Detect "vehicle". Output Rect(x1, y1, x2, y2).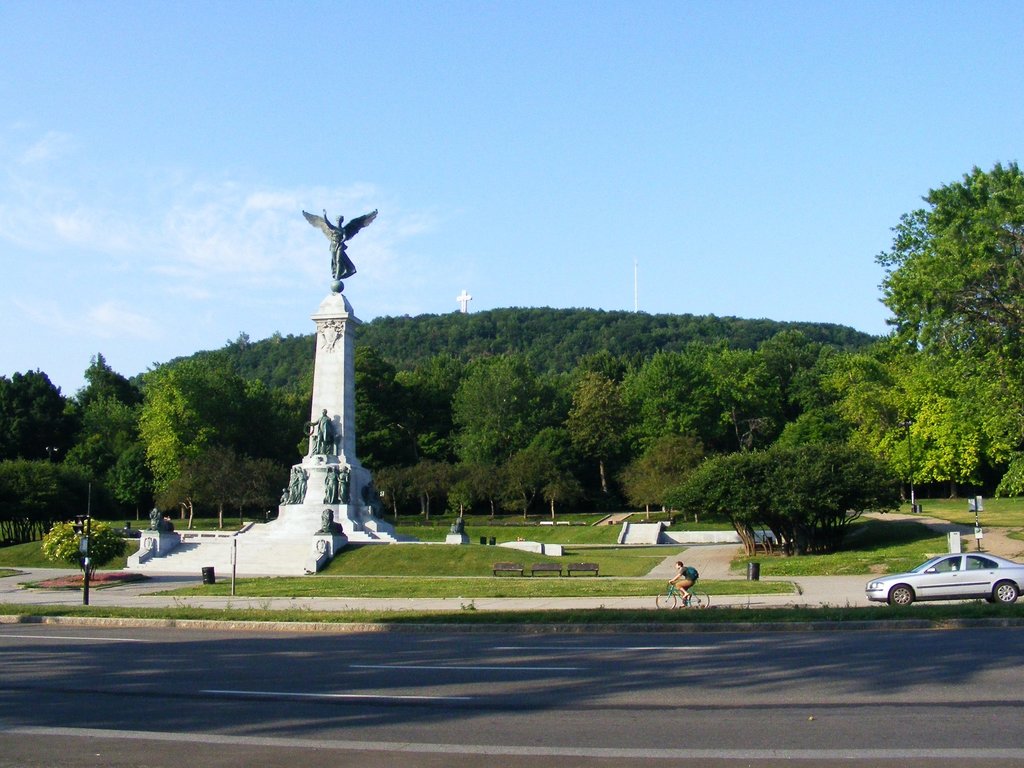
Rect(865, 552, 1023, 608).
